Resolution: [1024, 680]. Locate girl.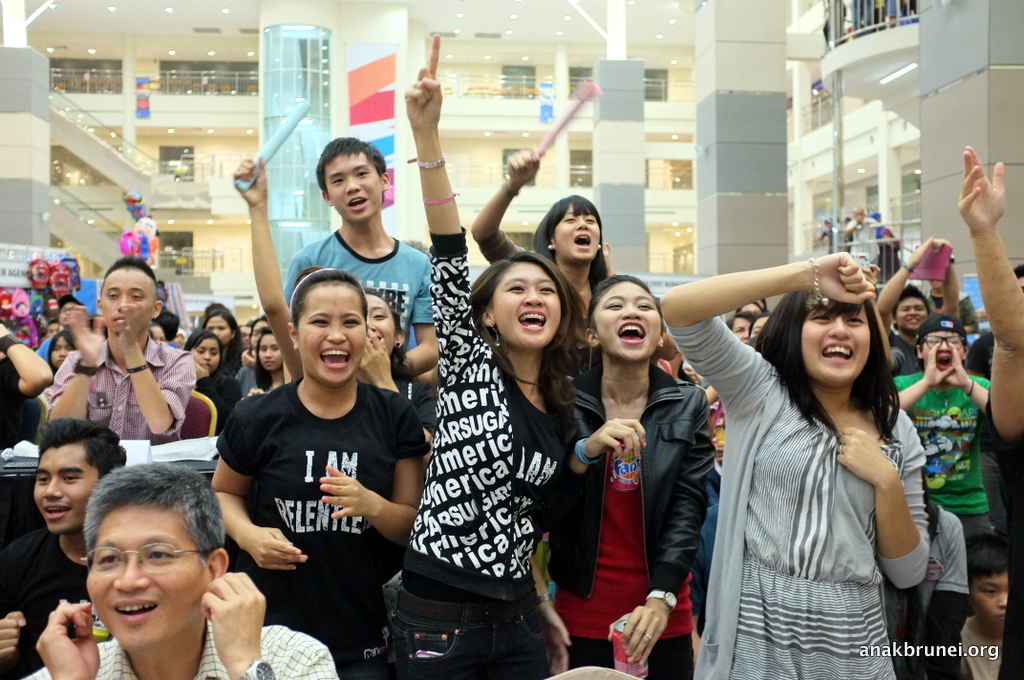
<box>211,271,433,674</box>.
